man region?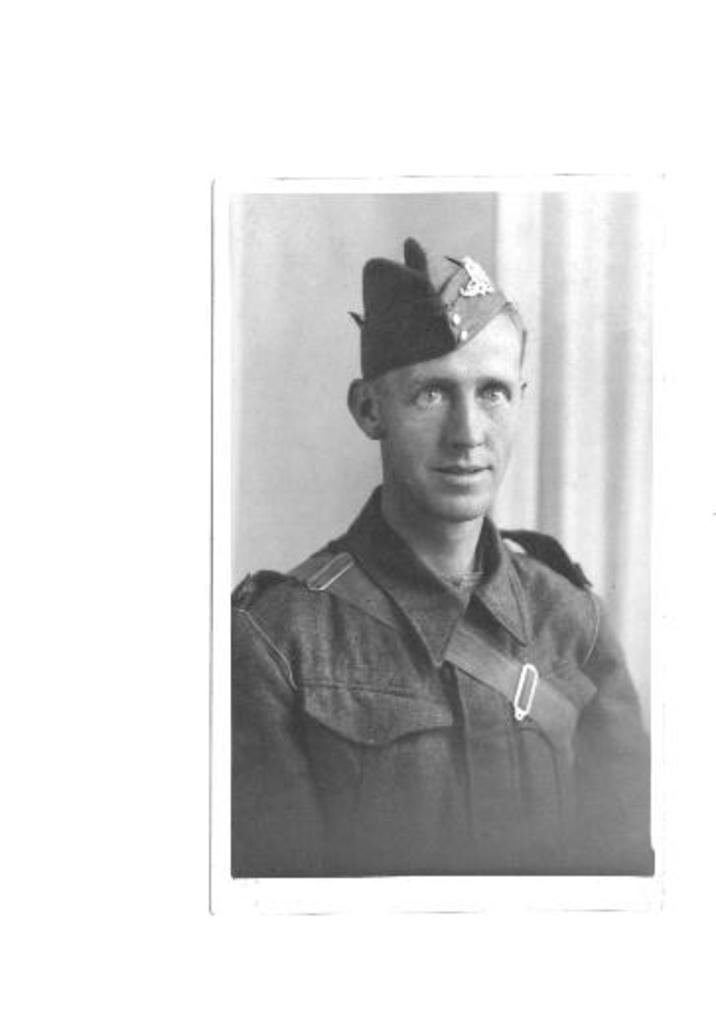
<box>229,235,655,878</box>
